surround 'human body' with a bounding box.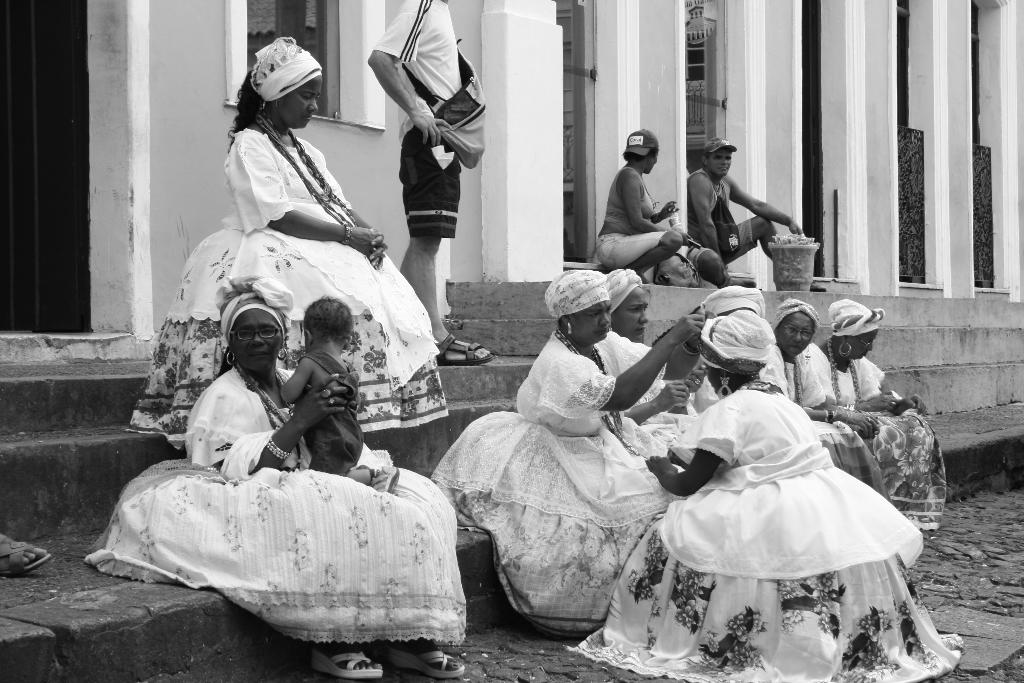
crop(520, 317, 700, 620).
